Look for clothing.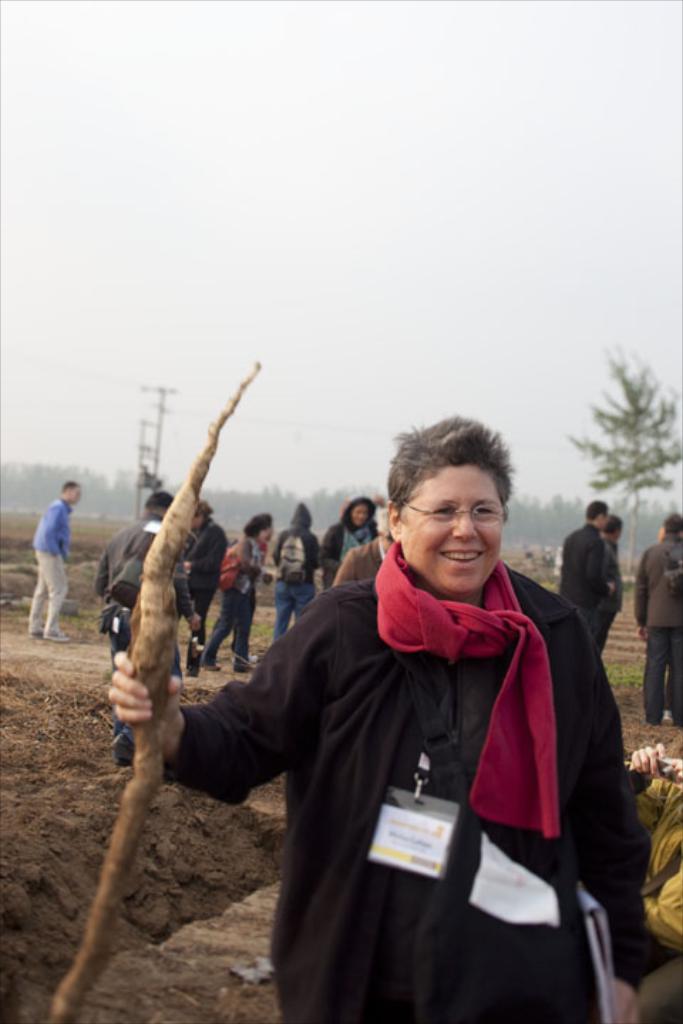
Found: (left=636, top=535, right=682, bottom=727).
